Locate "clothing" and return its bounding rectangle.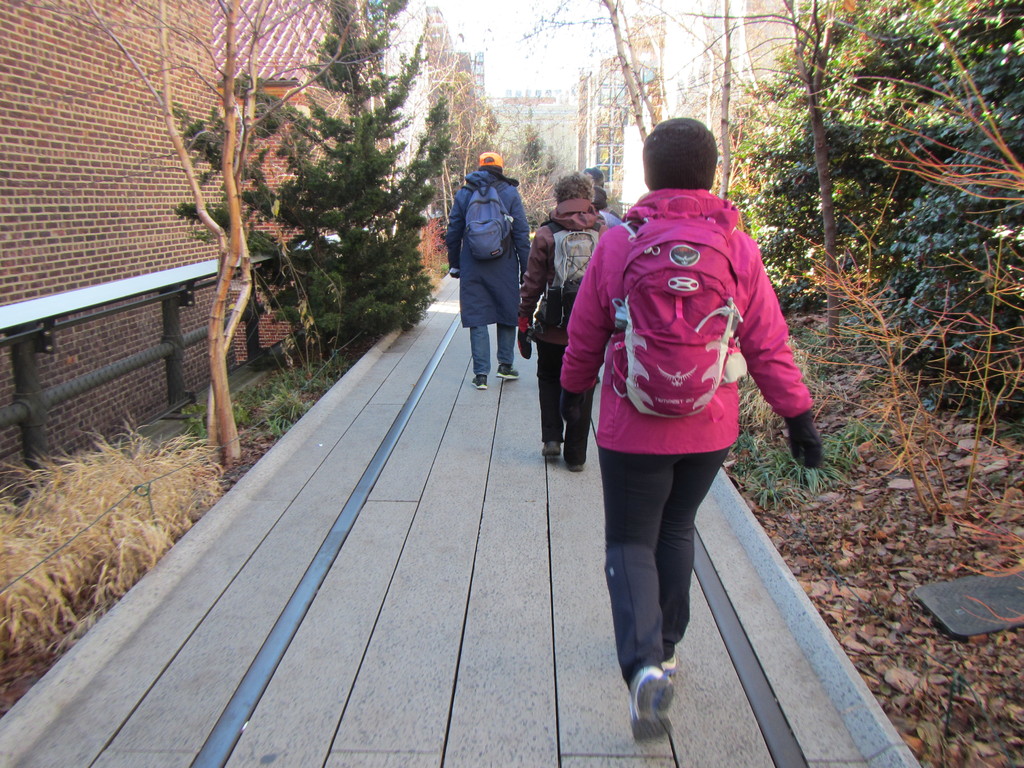
544,172,810,554.
